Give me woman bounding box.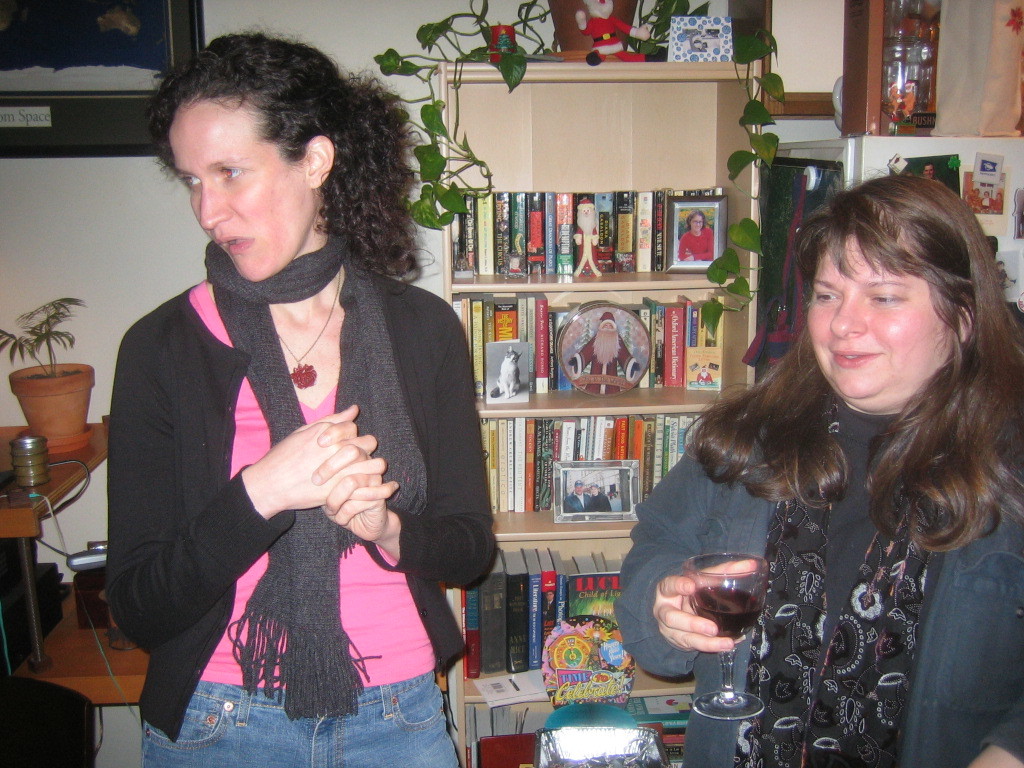
bbox=[677, 209, 715, 260].
